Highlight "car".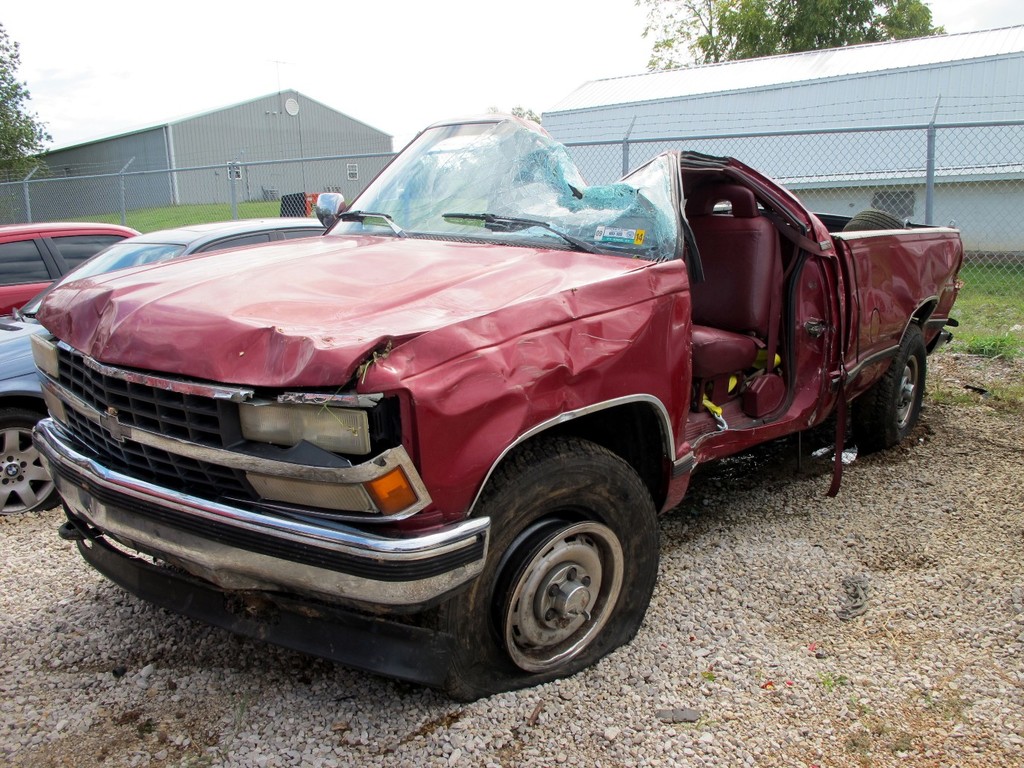
Highlighted region: crop(0, 218, 350, 510).
